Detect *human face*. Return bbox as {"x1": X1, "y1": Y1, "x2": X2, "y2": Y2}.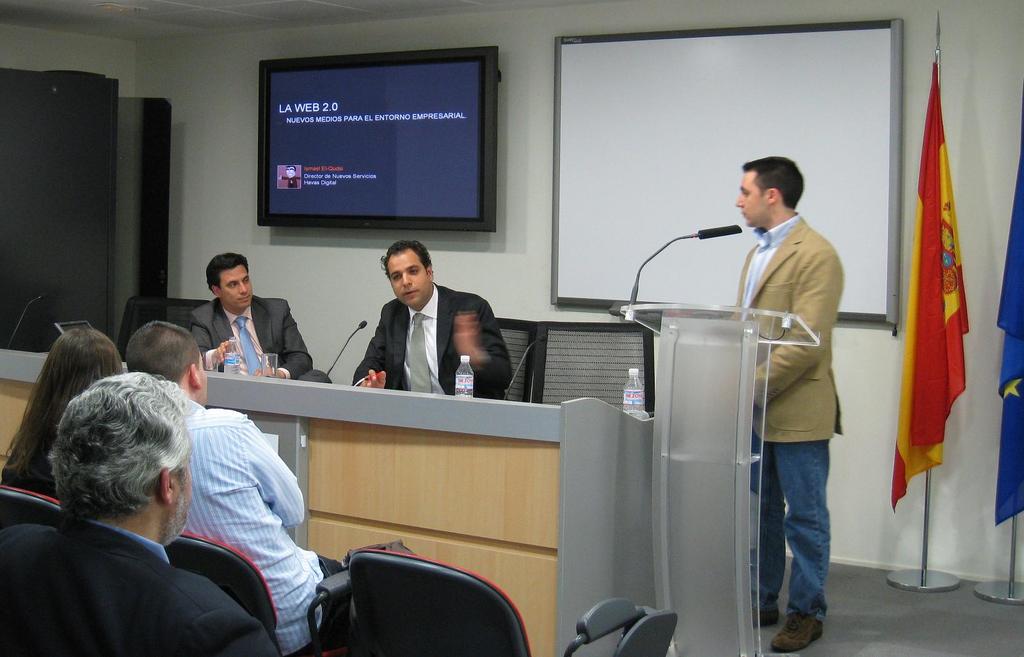
{"x1": 218, "y1": 262, "x2": 255, "y2": 311}.
